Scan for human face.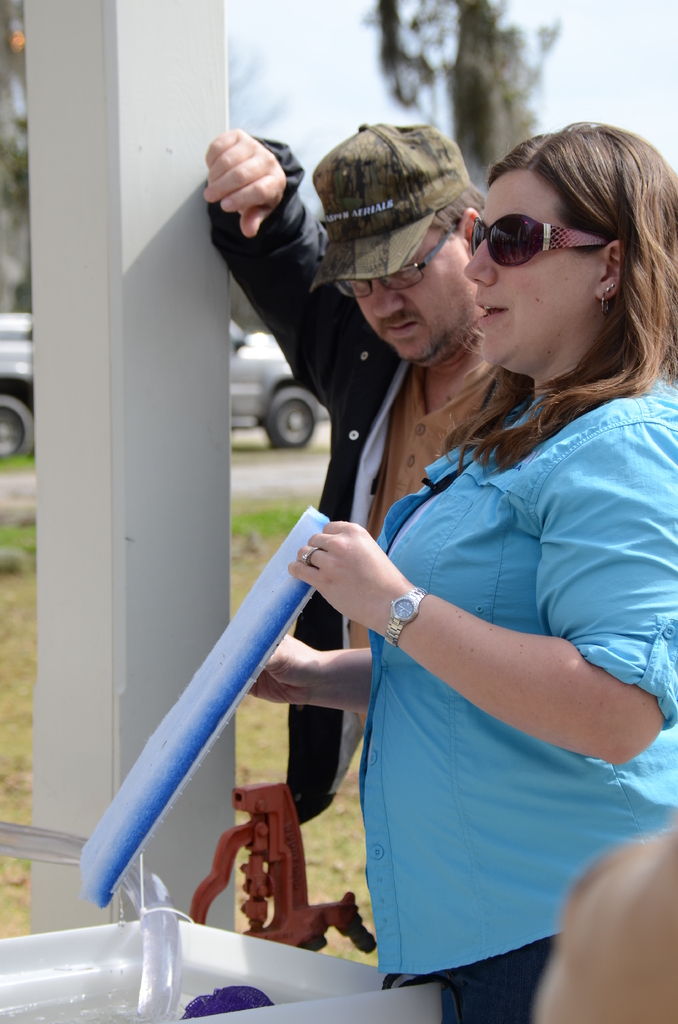
Scan result: bbox=[352, 230, 469, 356].
